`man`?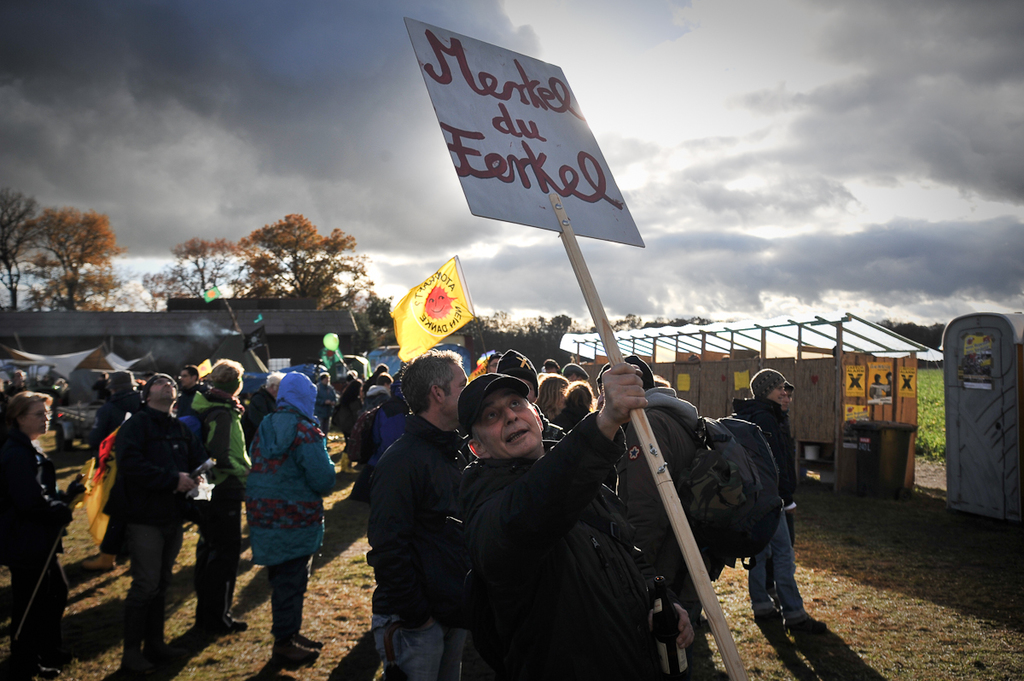
(left=304, top=371, right=330, bottom=428)
